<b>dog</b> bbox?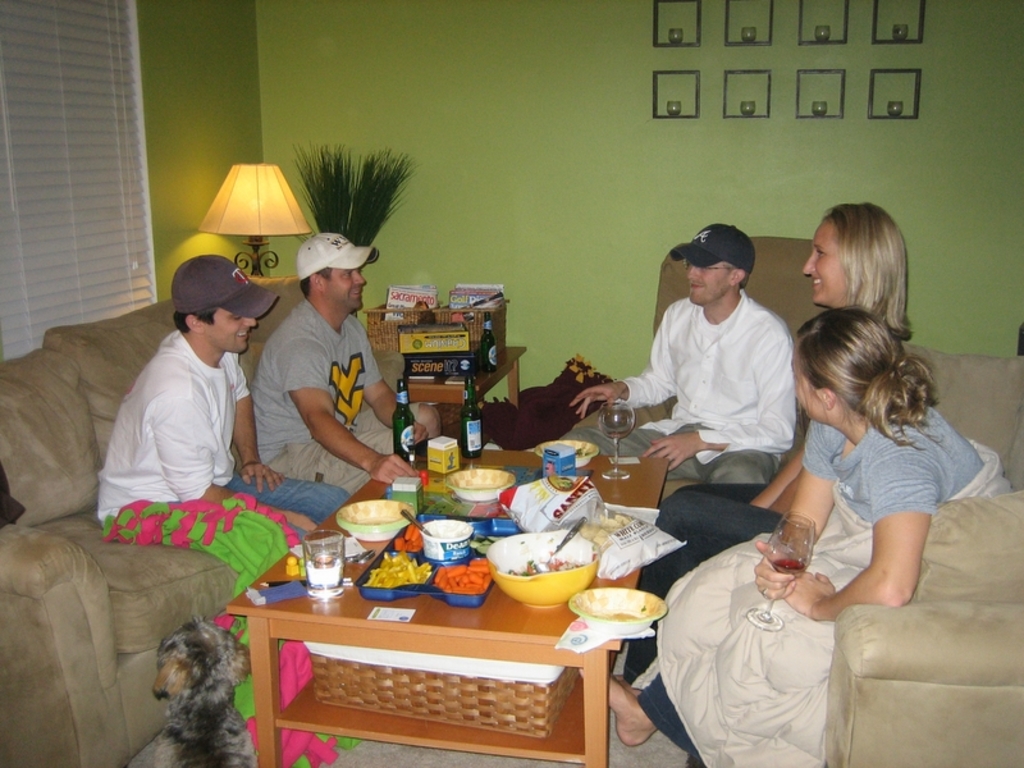
<bbox>148, 614, 259, 767</bbox>
